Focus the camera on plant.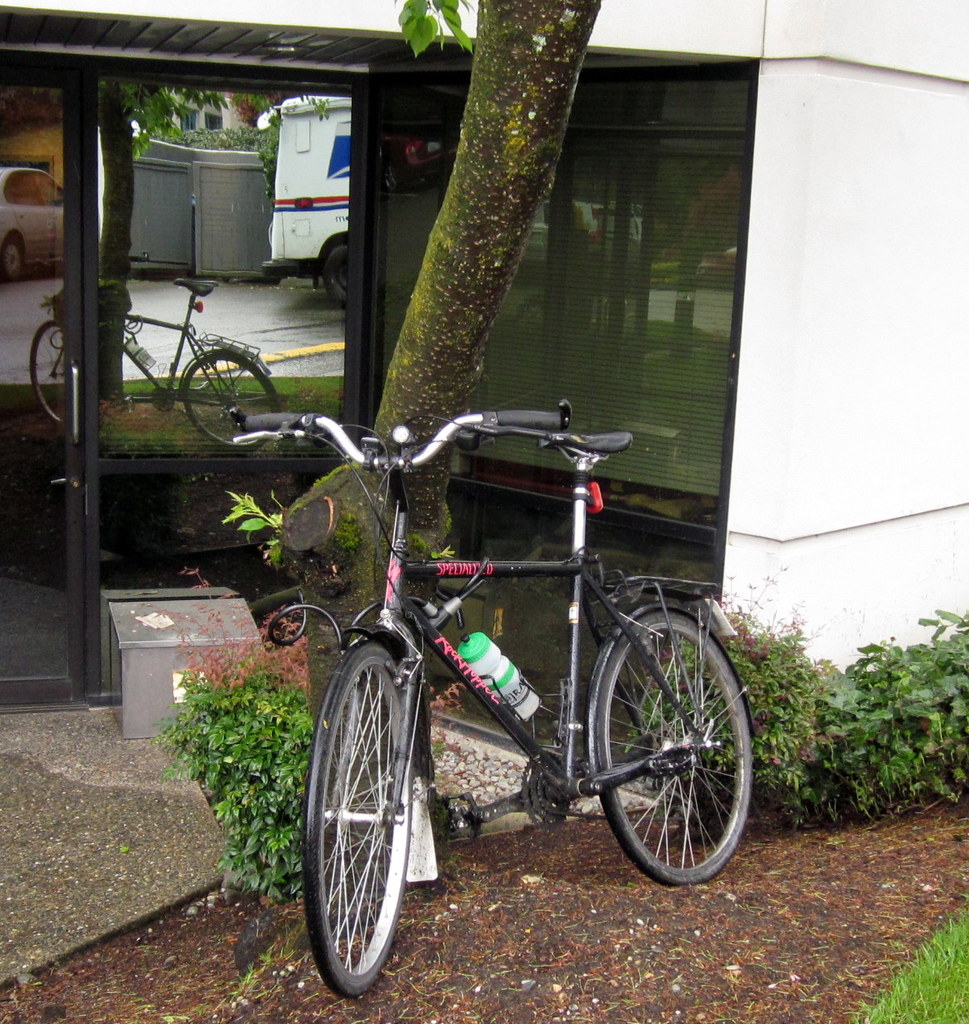
Focus region: box=[213, 480, 284, 537].
